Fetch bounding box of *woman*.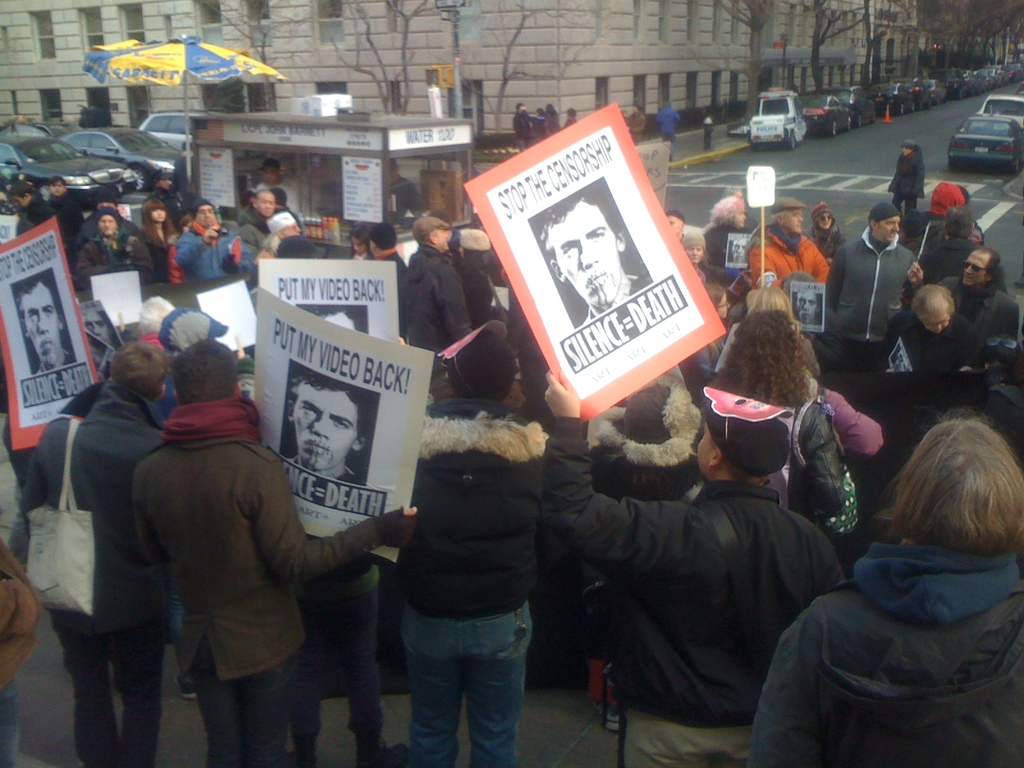
Bbox: locate(755, 383, 1023, 762).
